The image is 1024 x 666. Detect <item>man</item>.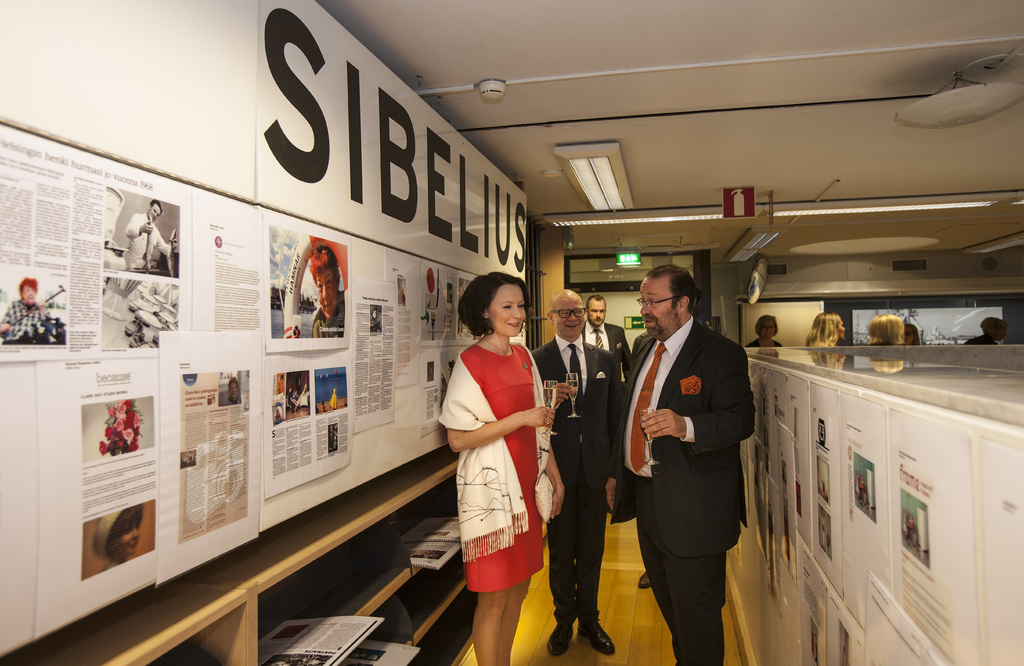
Detection: <box>0,274,61,349</box>.
